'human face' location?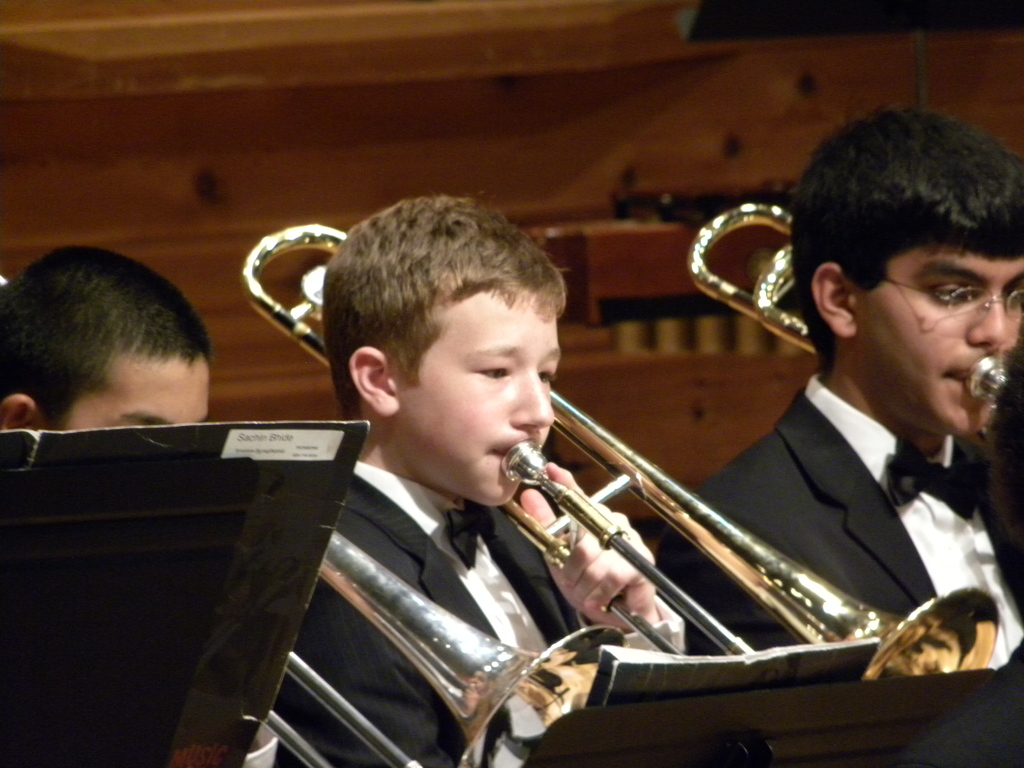
<region>860, 244, 1023, 436</region>
